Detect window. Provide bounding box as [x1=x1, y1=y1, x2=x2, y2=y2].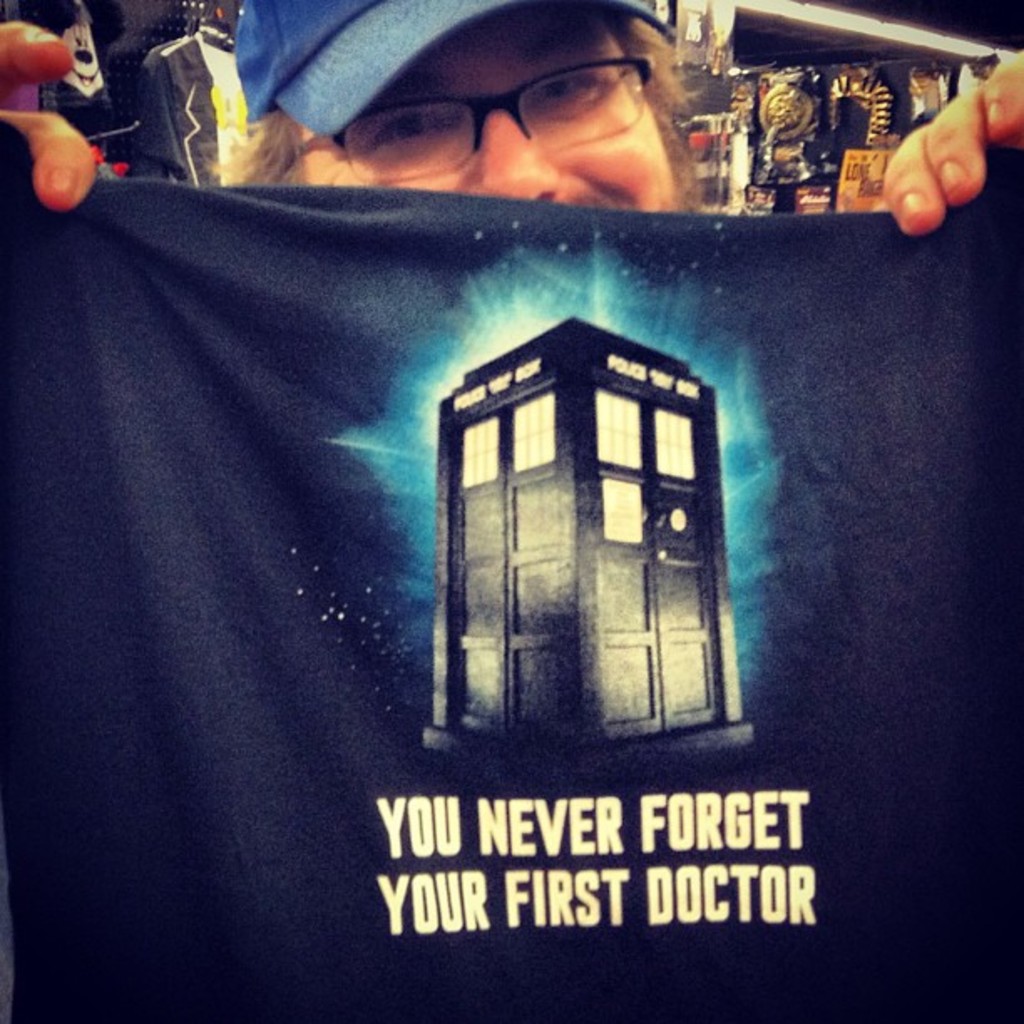
[x1=609, y1=479, x2=646, y2=552].
